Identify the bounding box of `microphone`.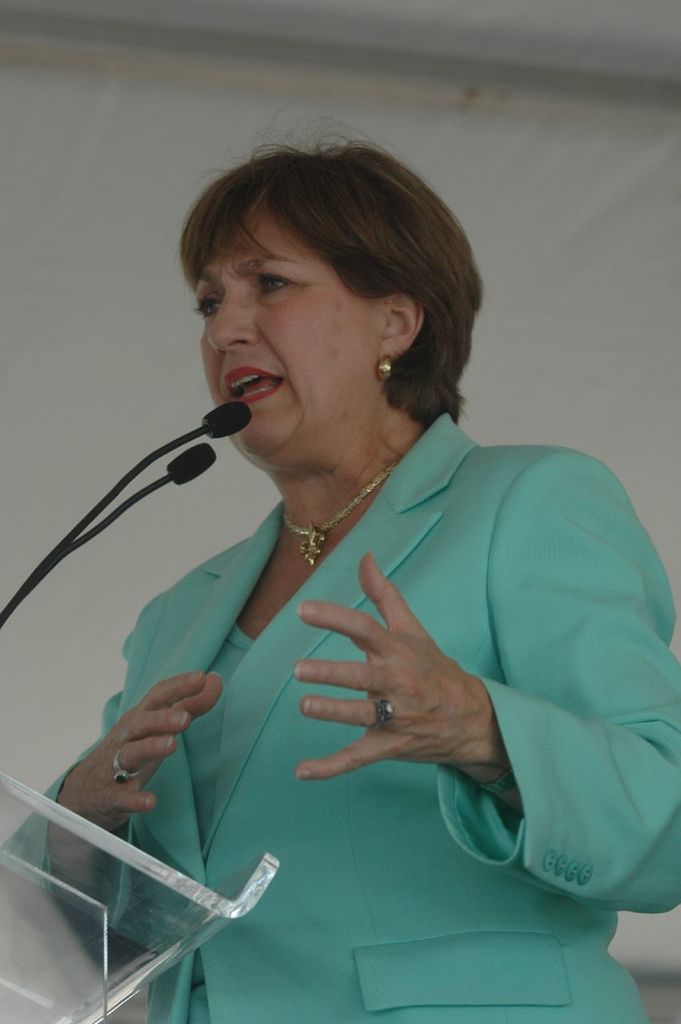
bbox(198, 398, 252, 434).
